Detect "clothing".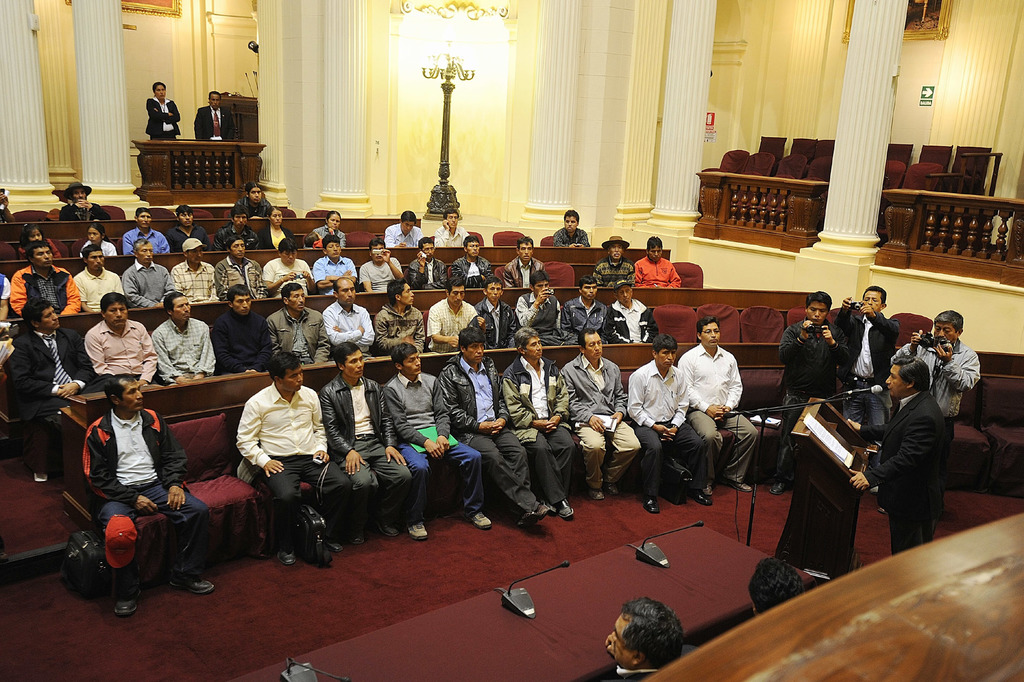
Detected at left=168, top=227, right=202, bottom=249.
